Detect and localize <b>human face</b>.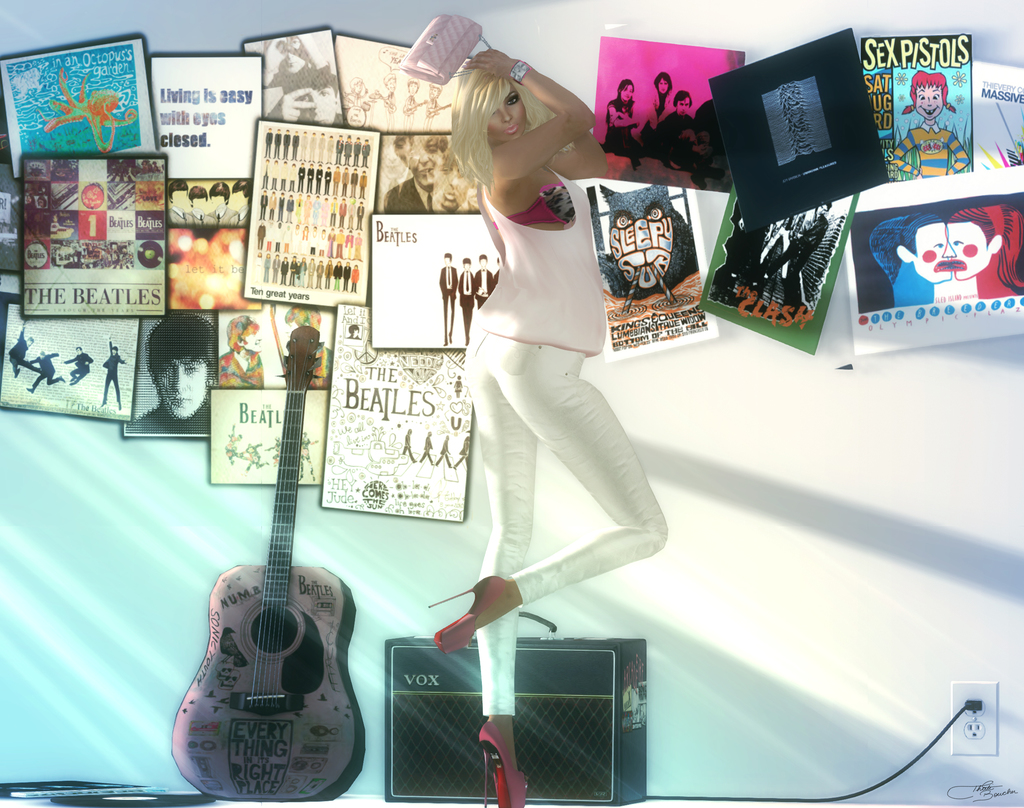
Localized at bbox=[275, 39, 305, 72].
